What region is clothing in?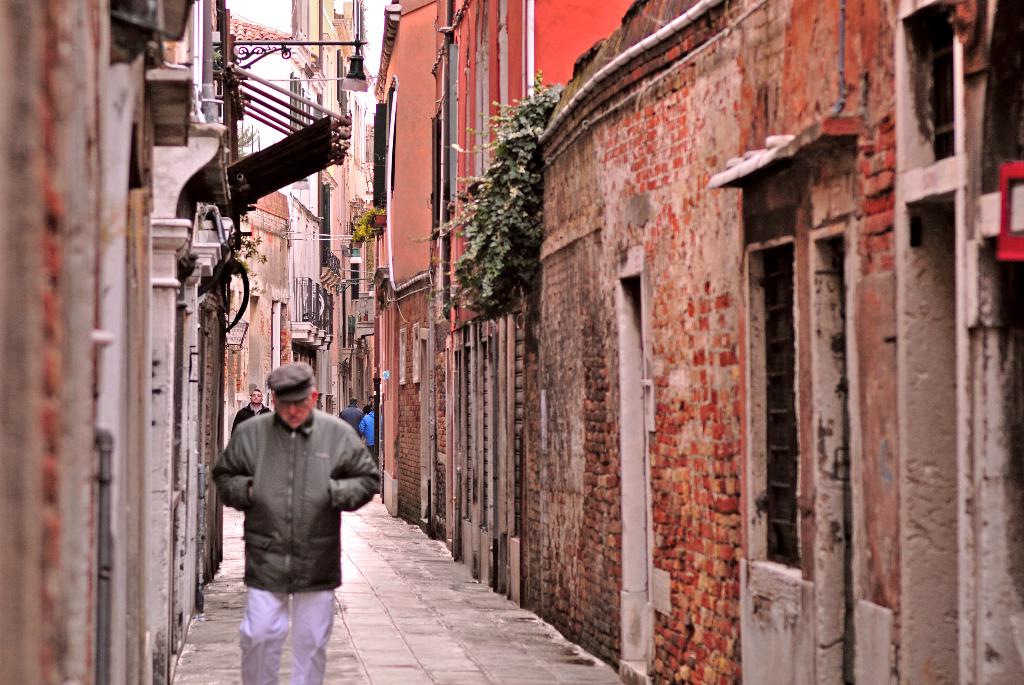
[208, 381, 372, 630].
